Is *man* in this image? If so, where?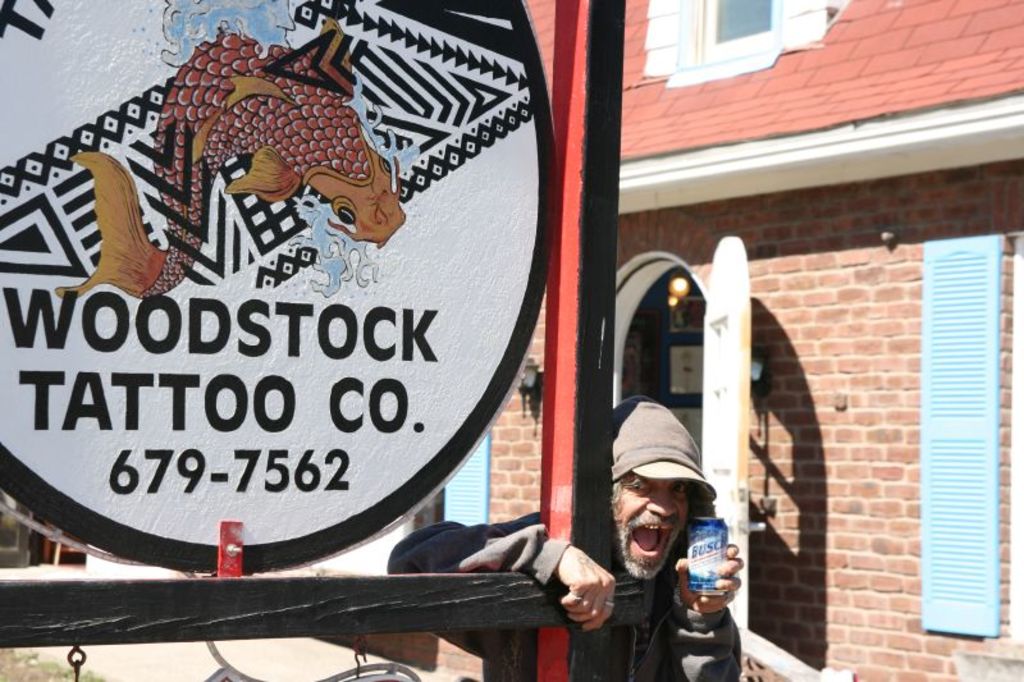
Yes, at <region>387, 393, 744, 681</region>.
